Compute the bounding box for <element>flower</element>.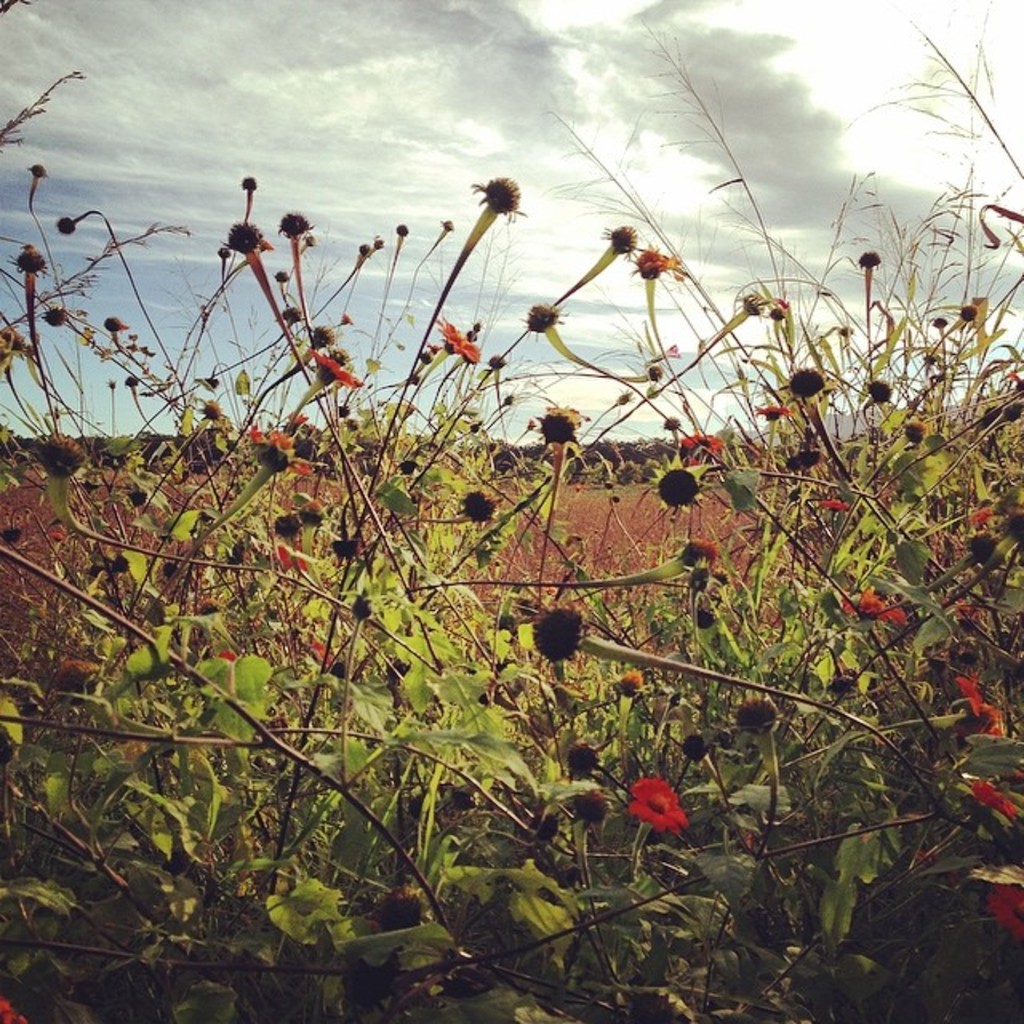
crop(280, 213, 312, 238).
